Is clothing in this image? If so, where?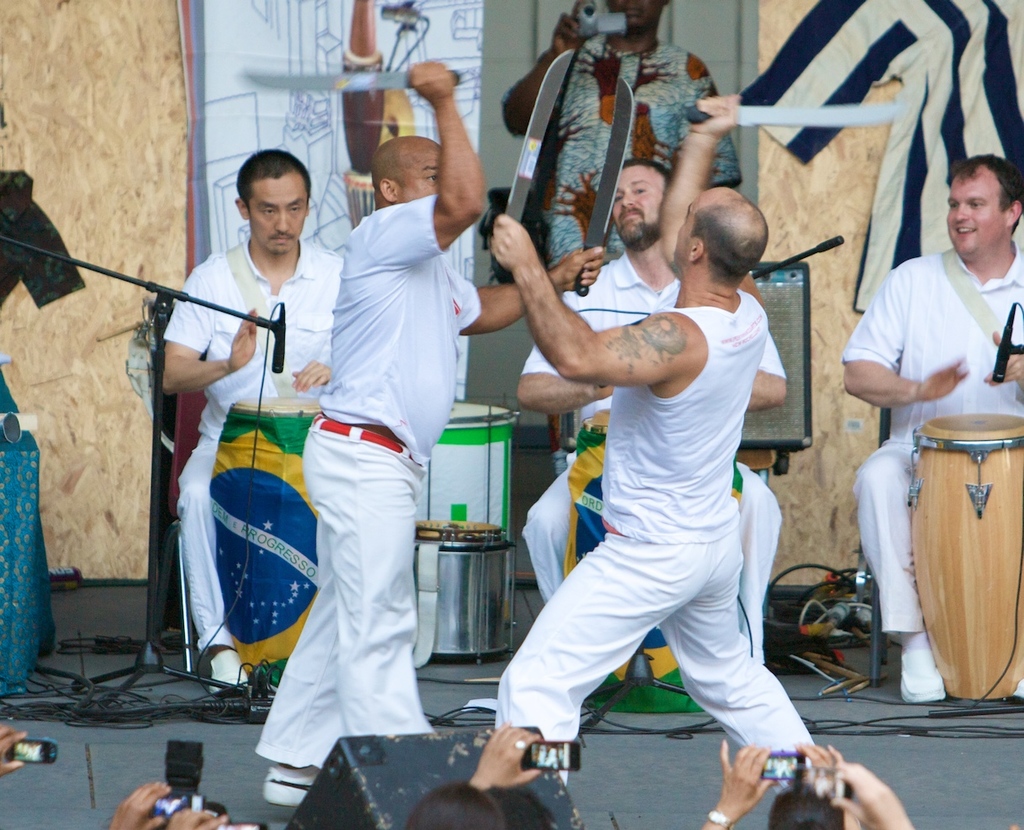
Yes, at [159, 242, 350, 650].
